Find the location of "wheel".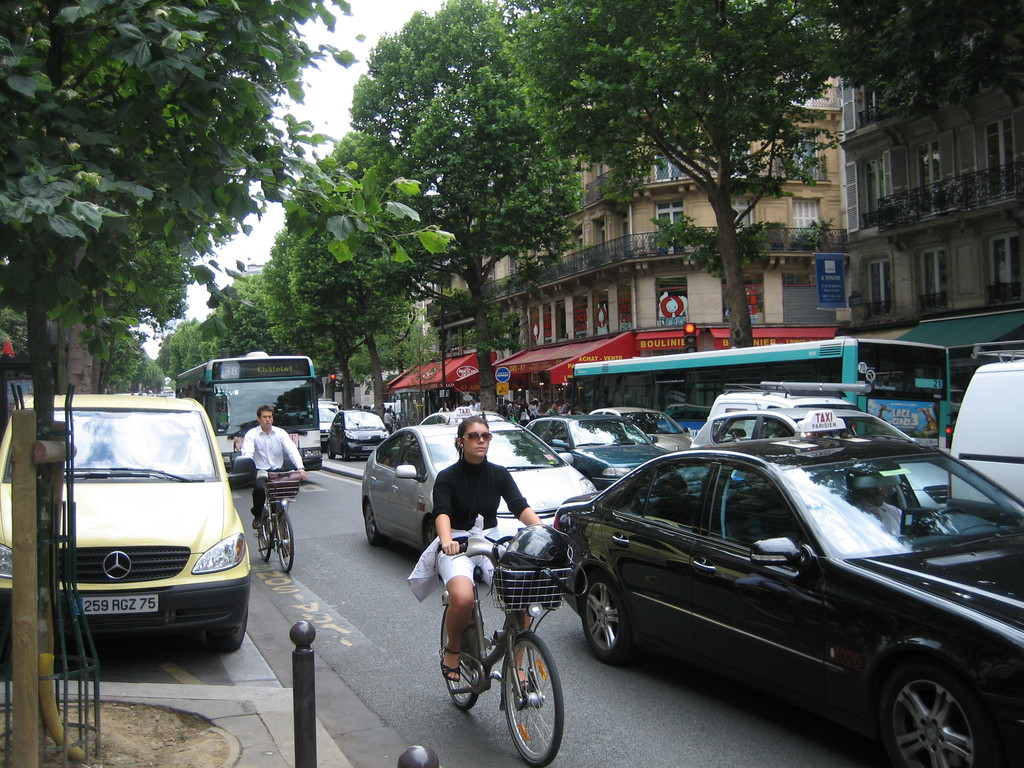
Location: [874, 660, 984, 766].
